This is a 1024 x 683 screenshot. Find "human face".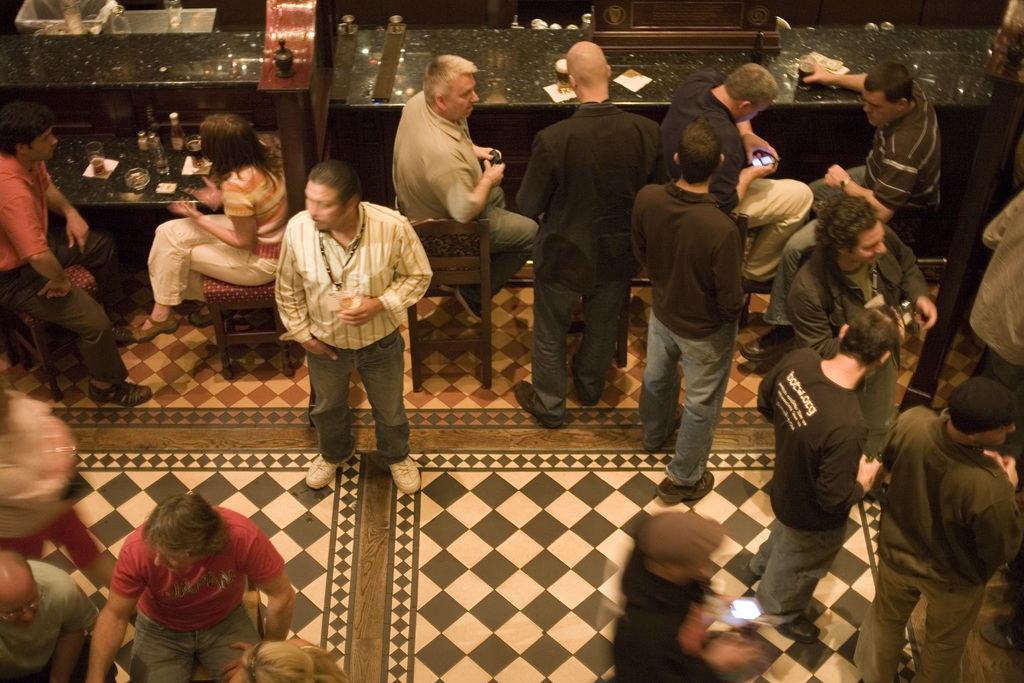
Bounding box: region(26, 131, 52, 162).
